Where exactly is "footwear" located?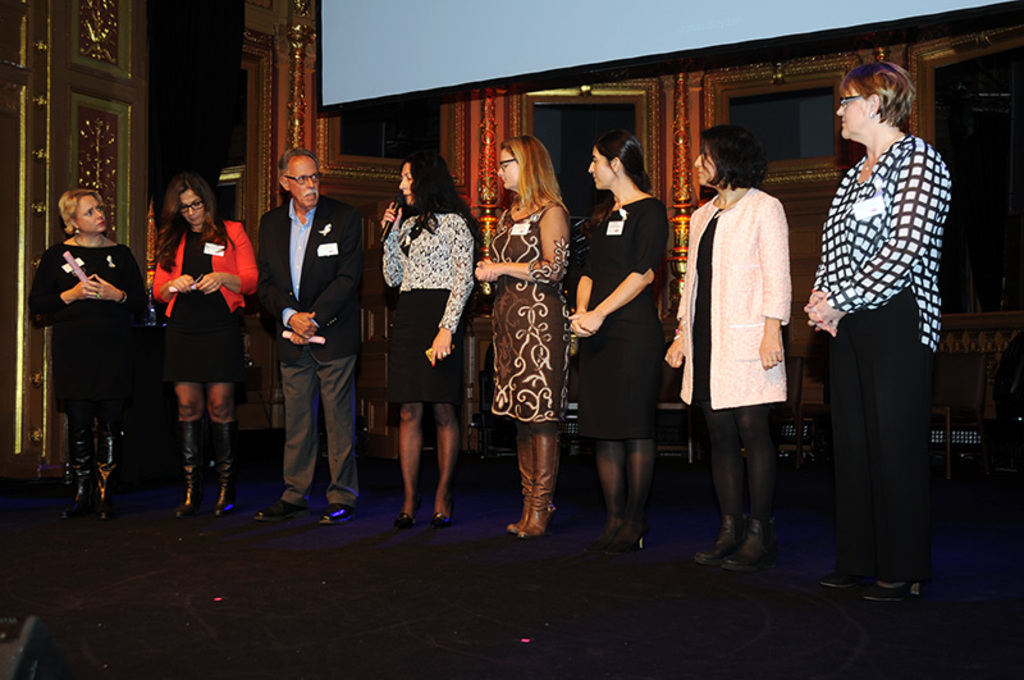
Its bounding box is 173/407/204/517.
